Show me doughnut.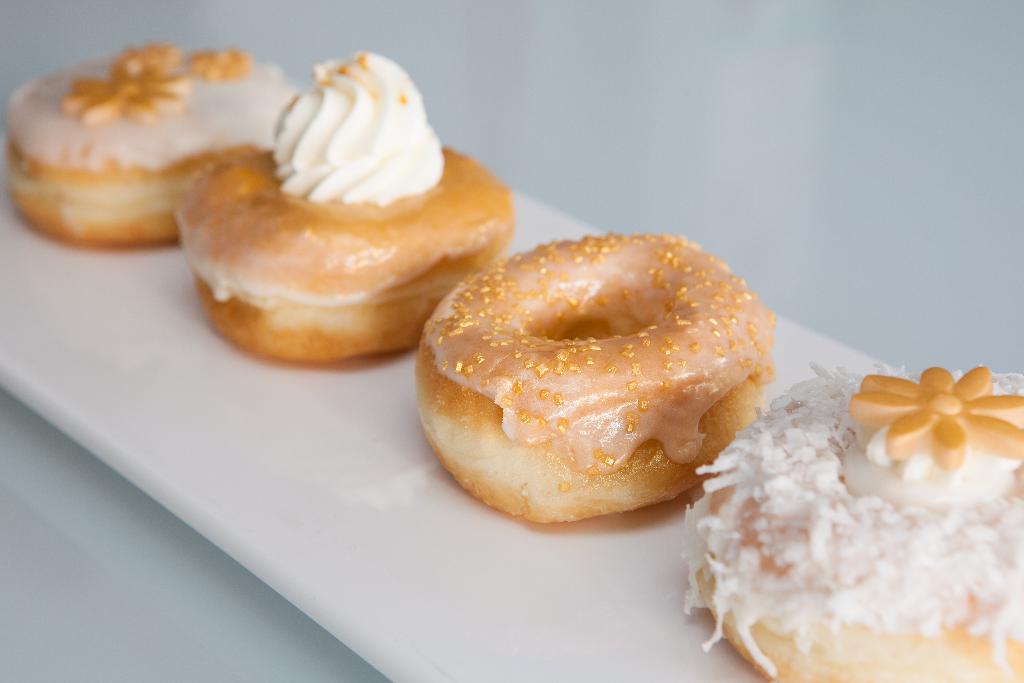
doughnut is here: 176 56 512 361.
